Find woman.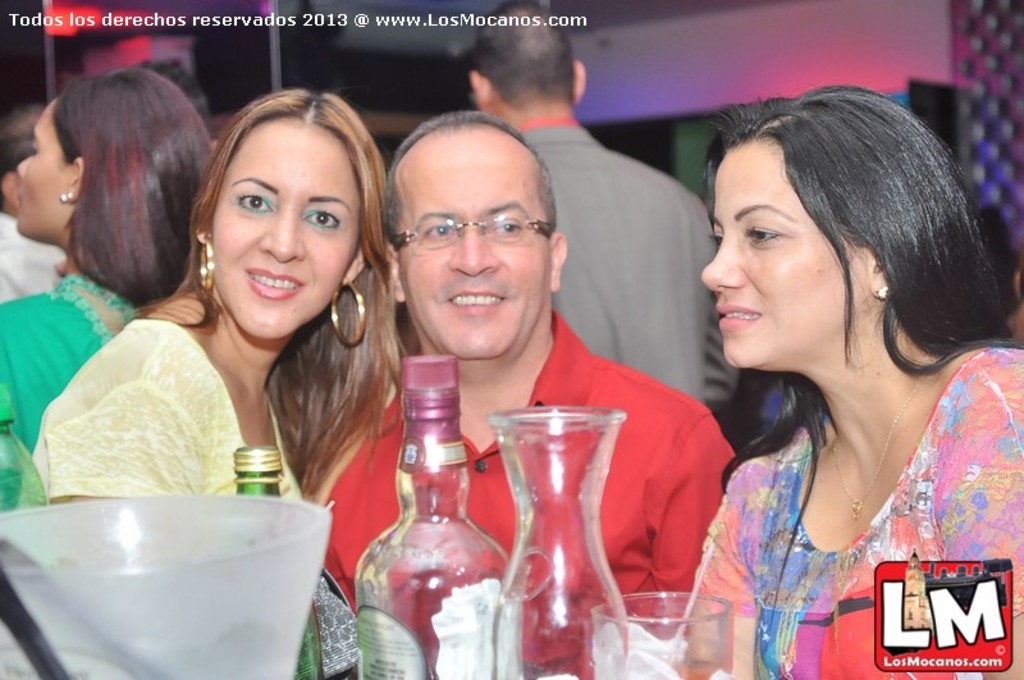
{"x1": 0, "y1": 87, "x2": 410, "y2": 679}.
